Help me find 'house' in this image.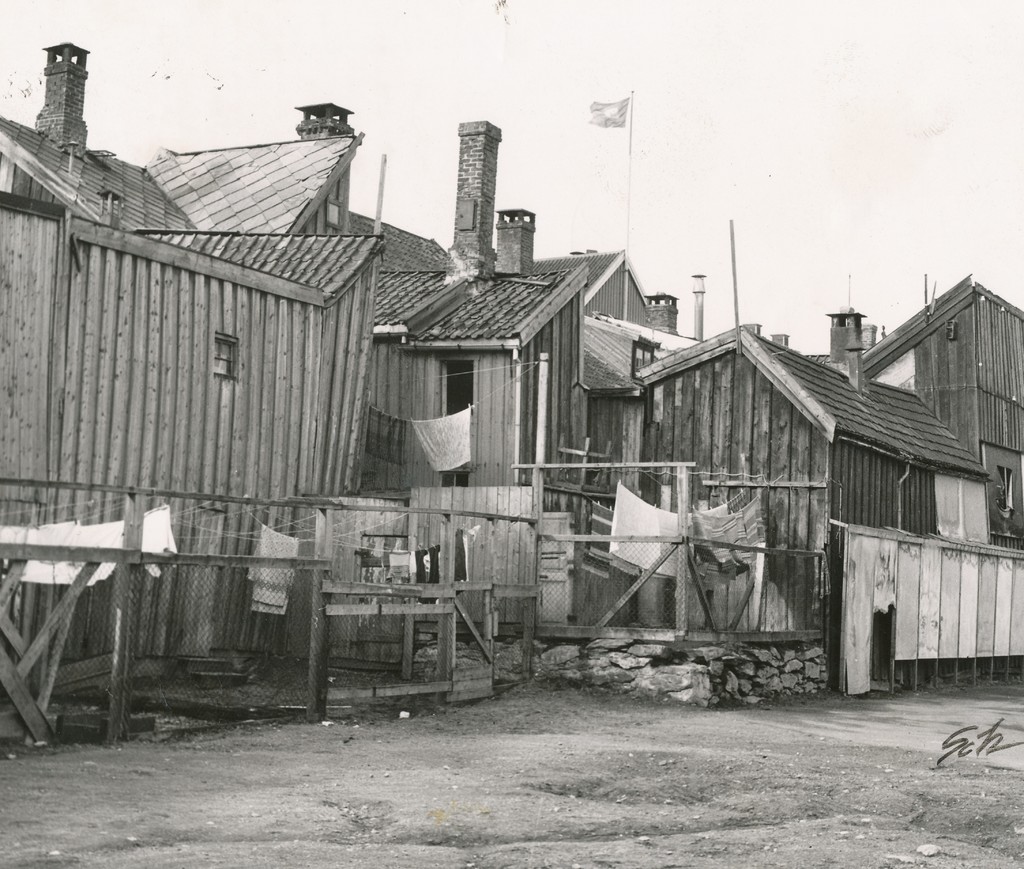
Found it: (0, 35, 453, 726).
